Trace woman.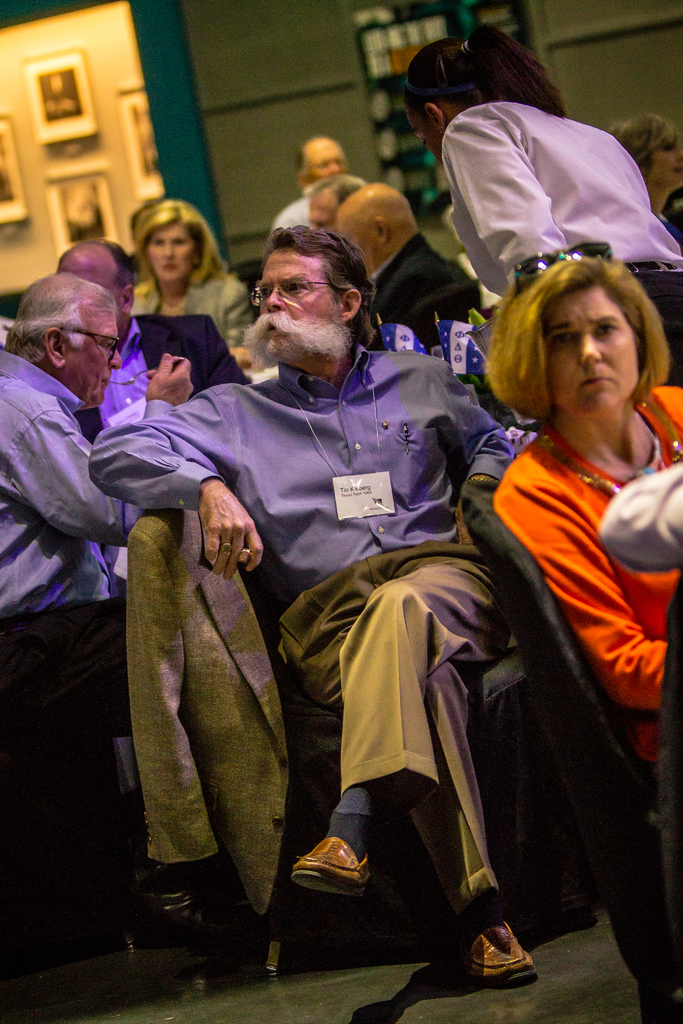
Traced to (124,197,251,369).
